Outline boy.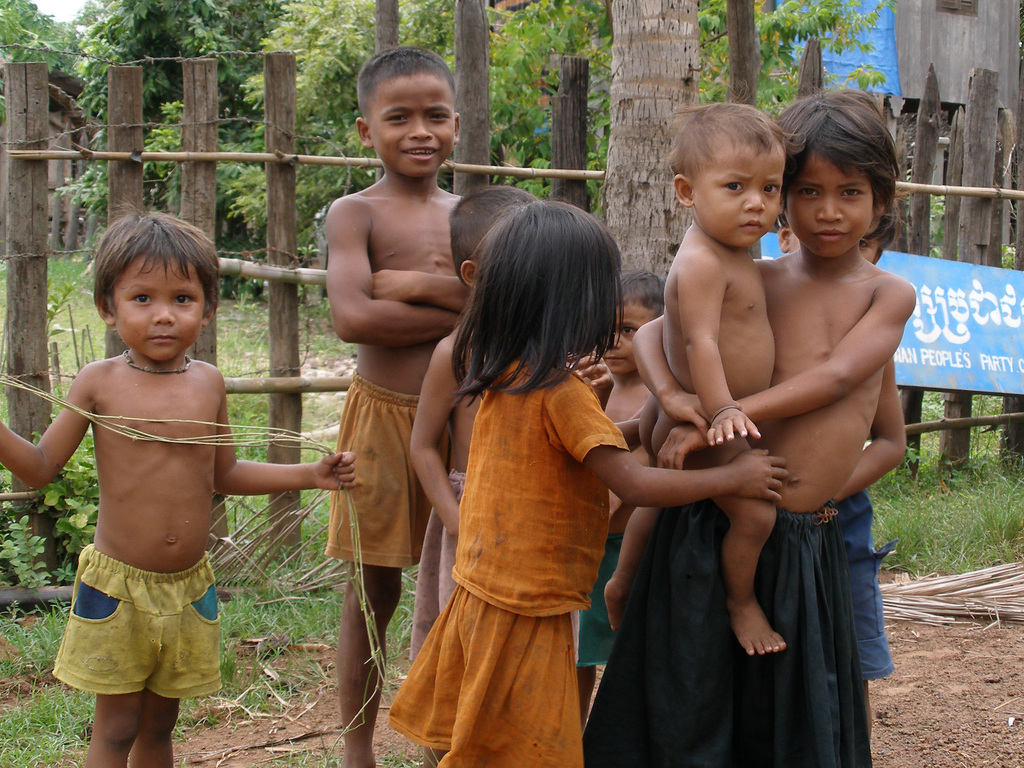
Outline: select_region(603, 95, 791, 652).
